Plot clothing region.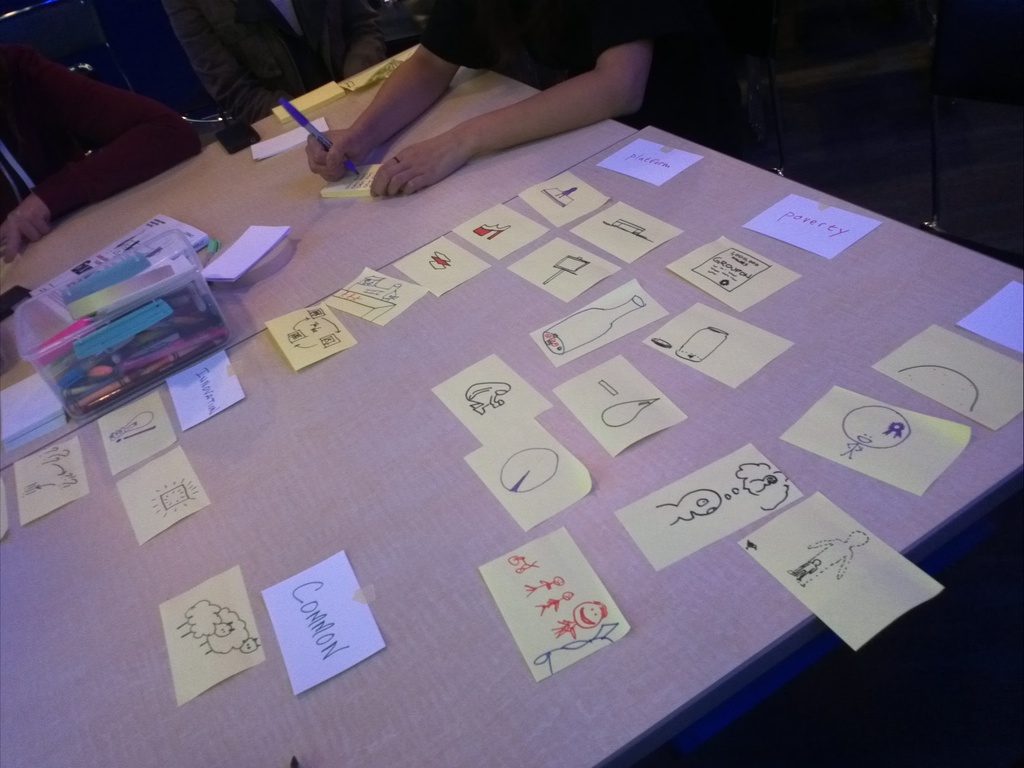
Plotted at <box>289,0,419,83</box>.
